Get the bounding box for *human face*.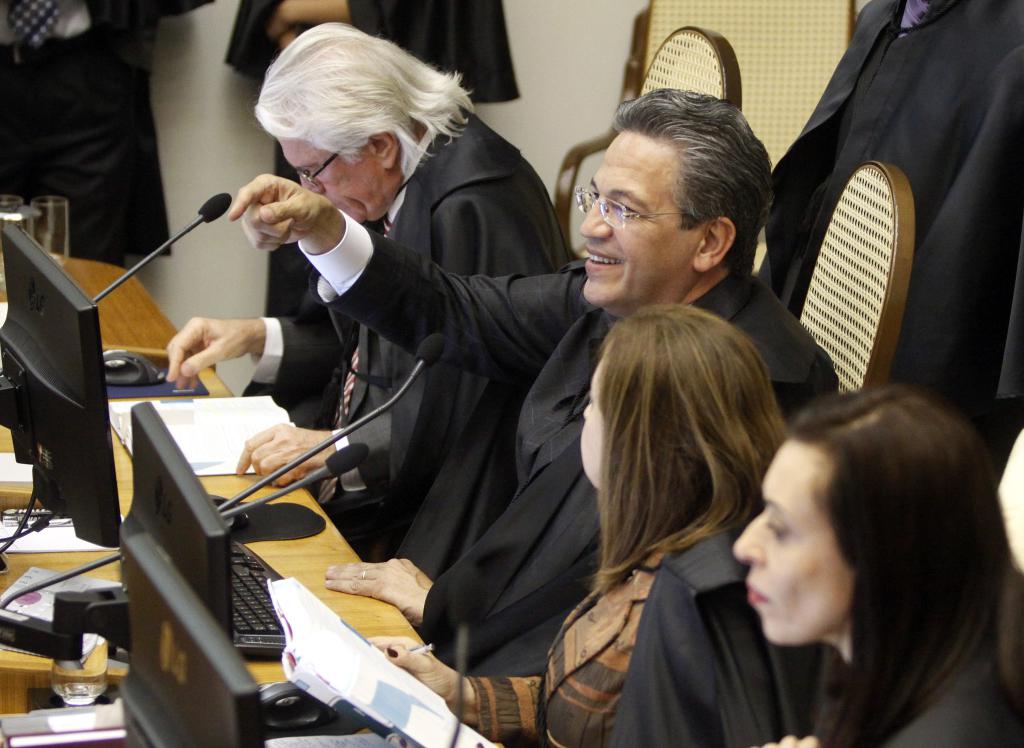
pyautogui.locateOnScreen(578, 127, 693, 309).
